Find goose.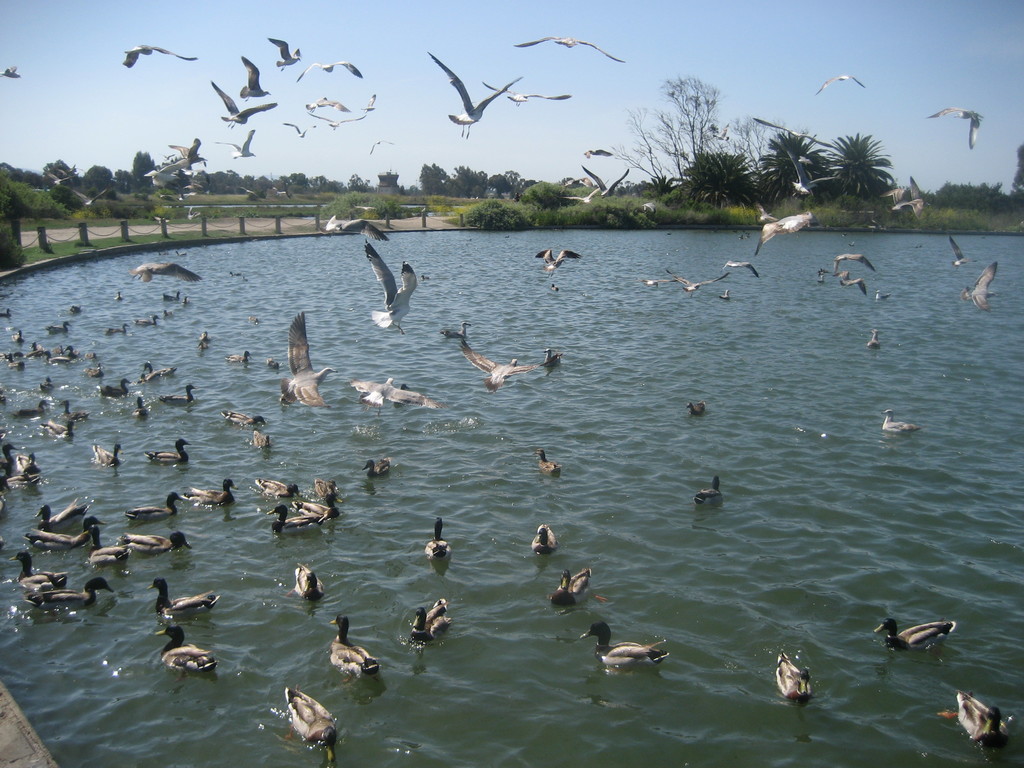
284 561 324 600.
